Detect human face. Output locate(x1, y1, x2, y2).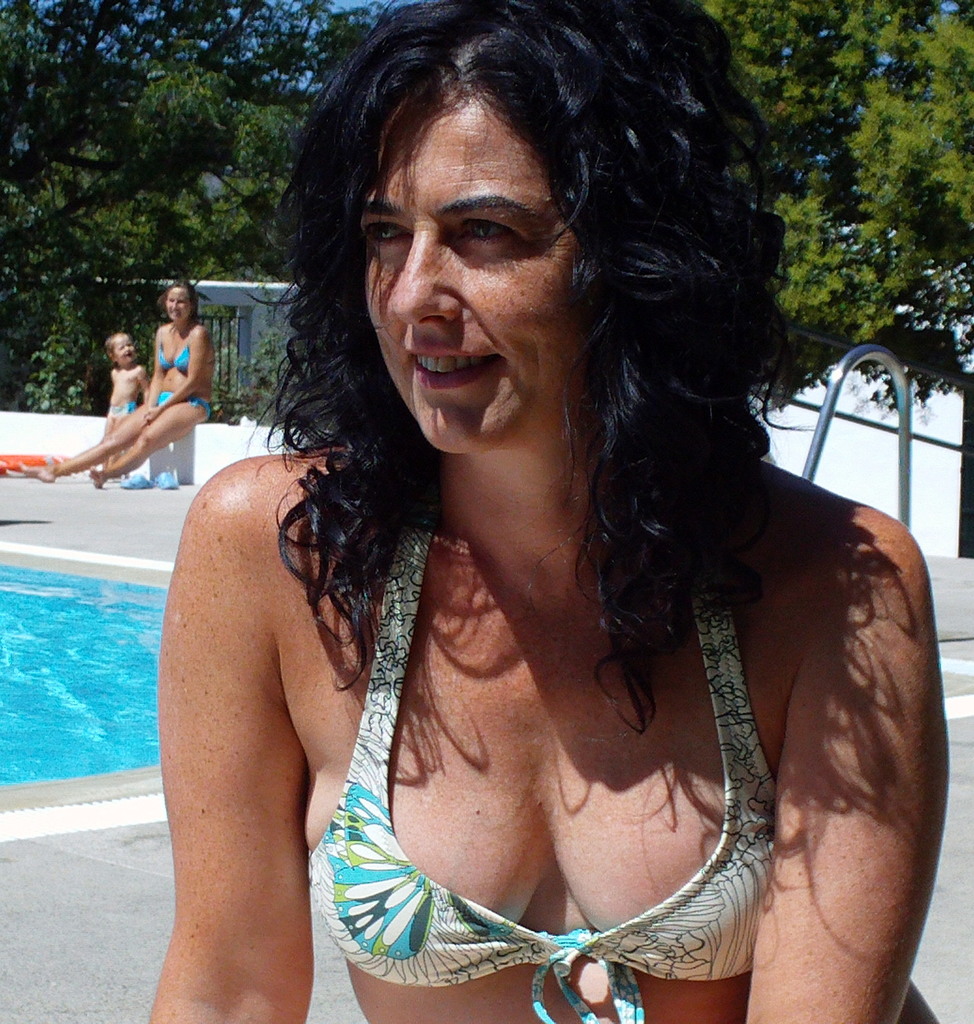
locate(166, 287, 190, 321).
